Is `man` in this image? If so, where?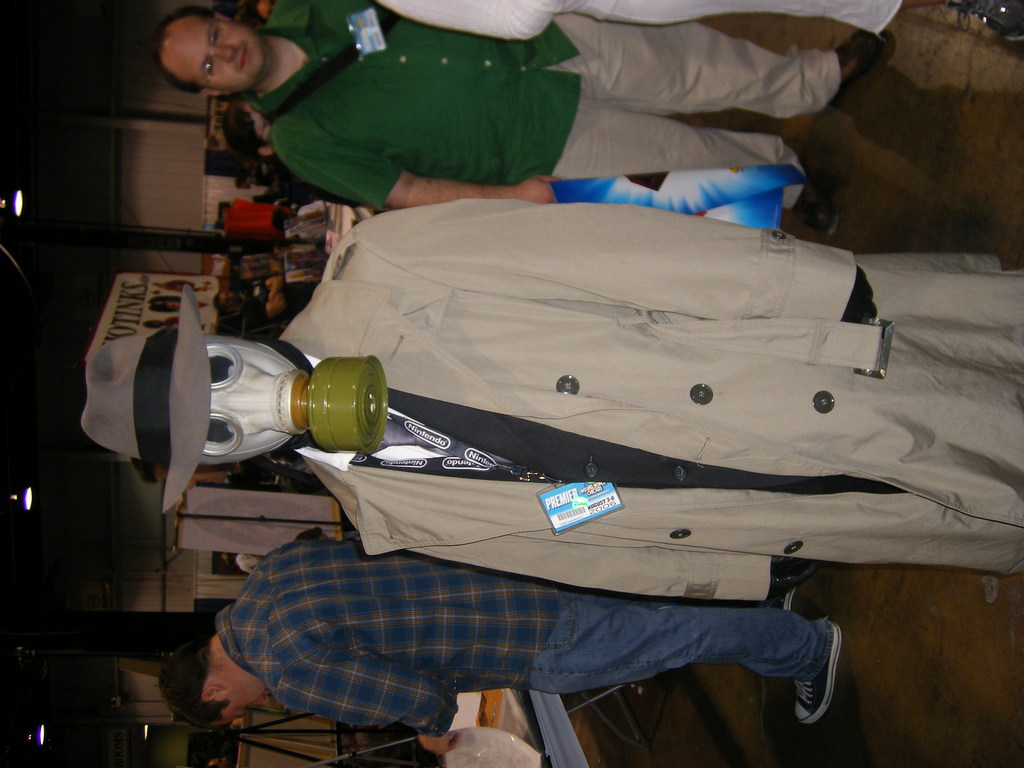
Yes, at 84,496,909,746.
